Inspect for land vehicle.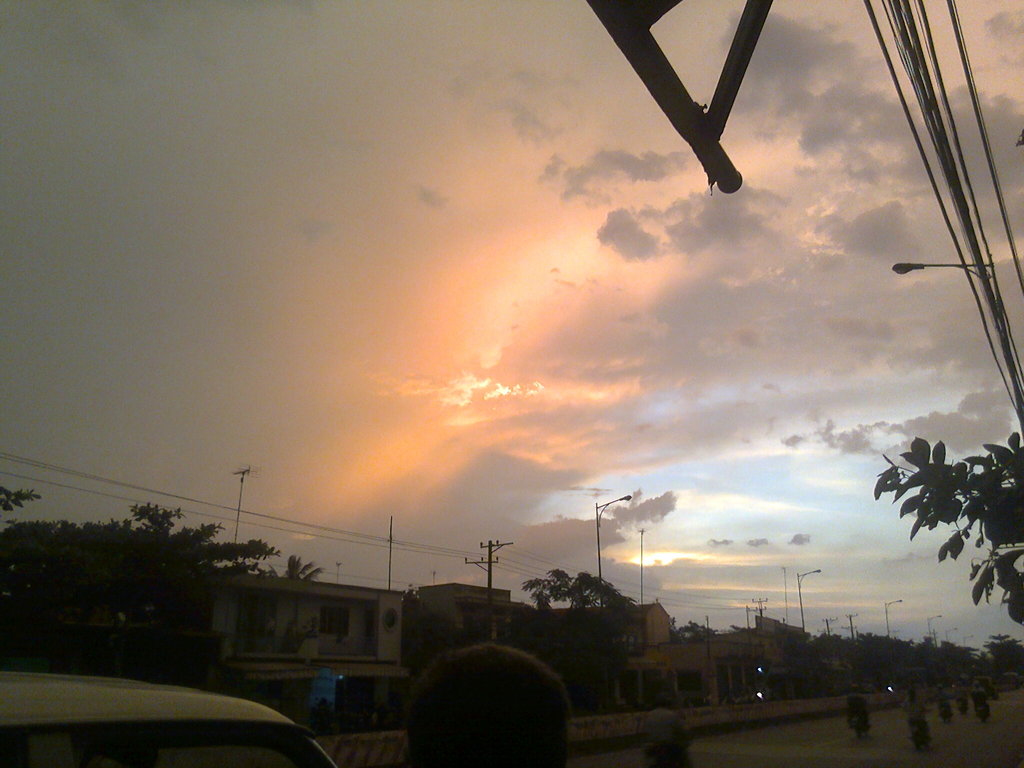
Inspection: [x1=913, y1=723, x2=927, y2=748].
